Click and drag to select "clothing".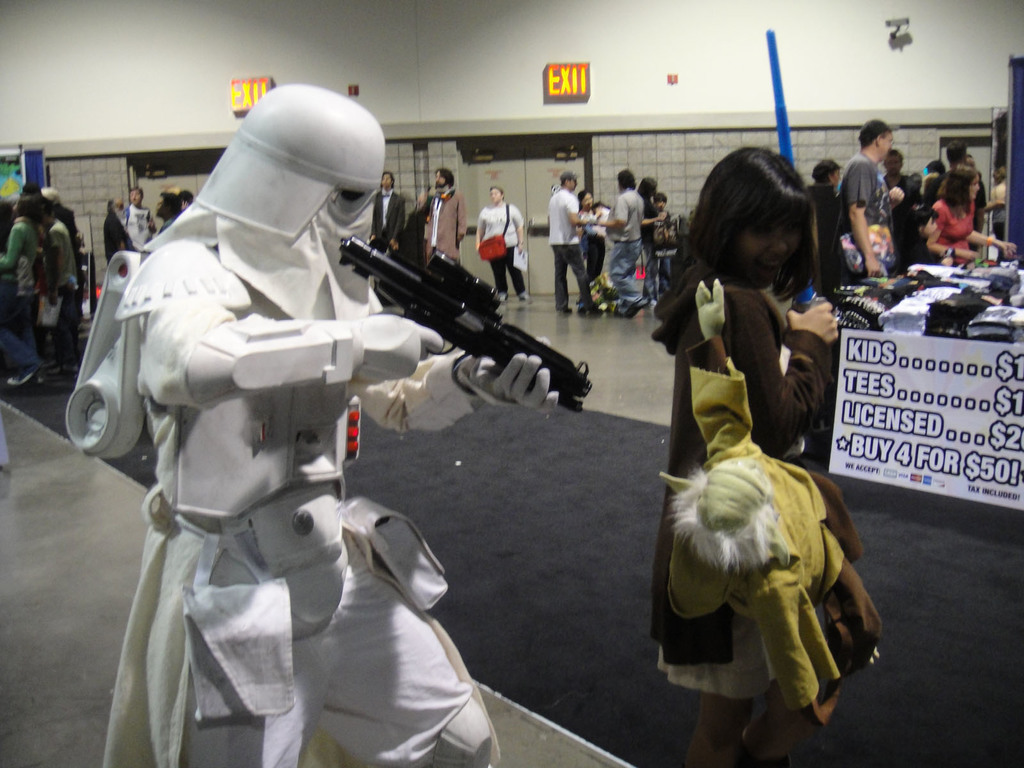
Selection: bbox(3, 307, 49, 378).
